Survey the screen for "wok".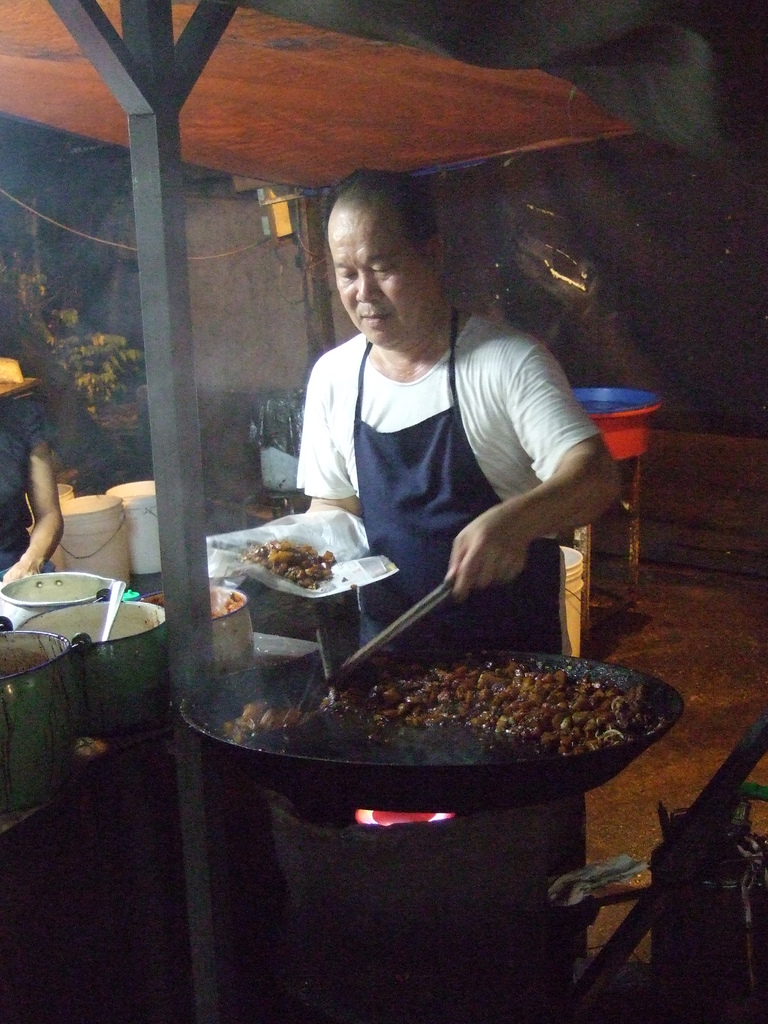
Survey found: x1=132, y1=581, x2=677, y2=827.
